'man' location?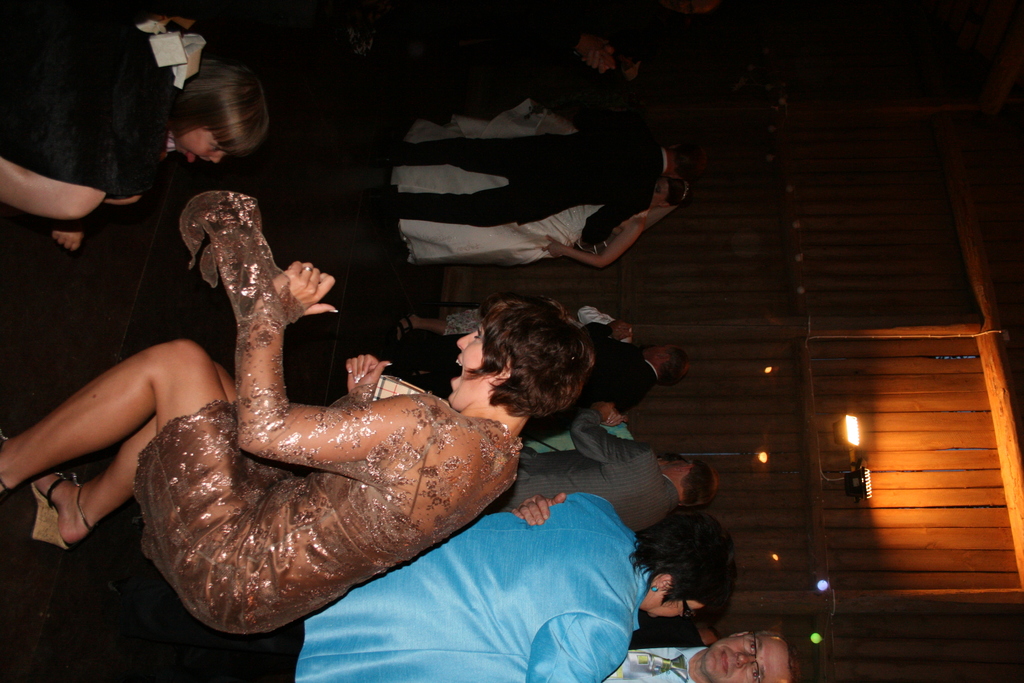
(x1=508, y1=404, x2=716, y2=534)
